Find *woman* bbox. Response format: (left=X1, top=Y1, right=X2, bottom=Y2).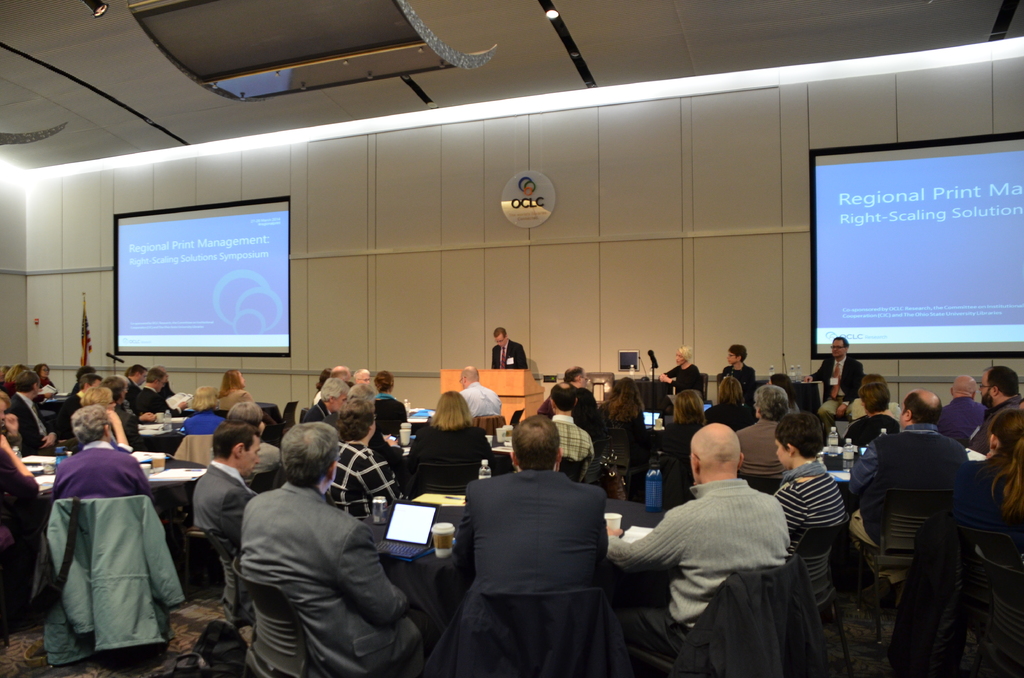
(left=646, top=391, right=712, bottom=504).
